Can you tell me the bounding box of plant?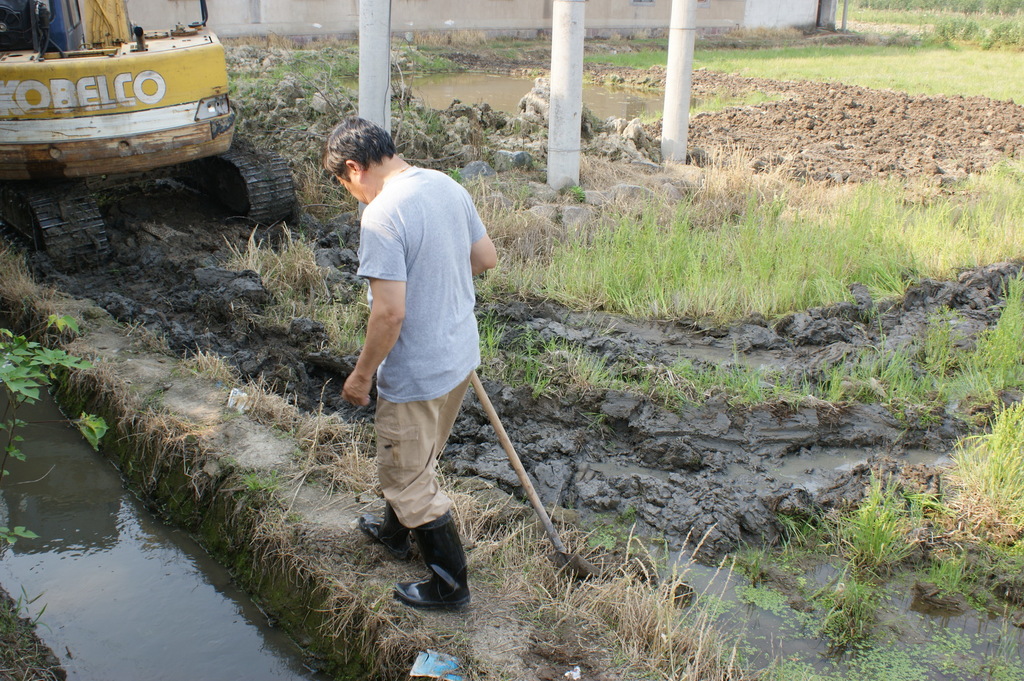
select_region(387, 30, 449, 71).
